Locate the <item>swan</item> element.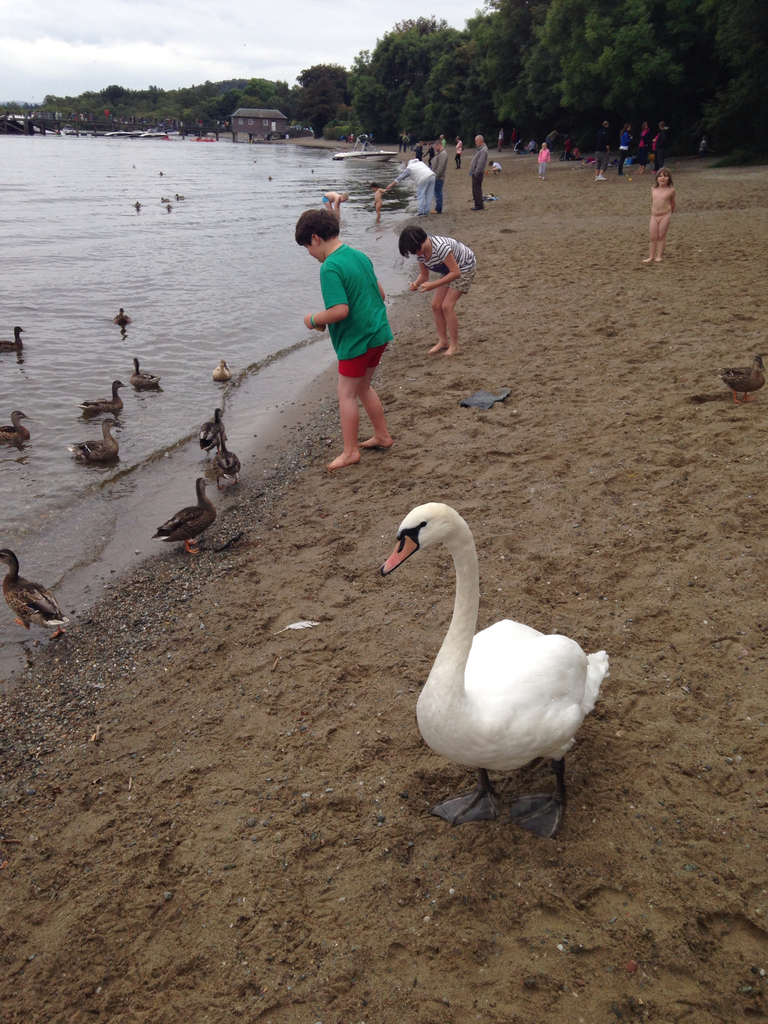
Element bbox: 0:410:31:447.
